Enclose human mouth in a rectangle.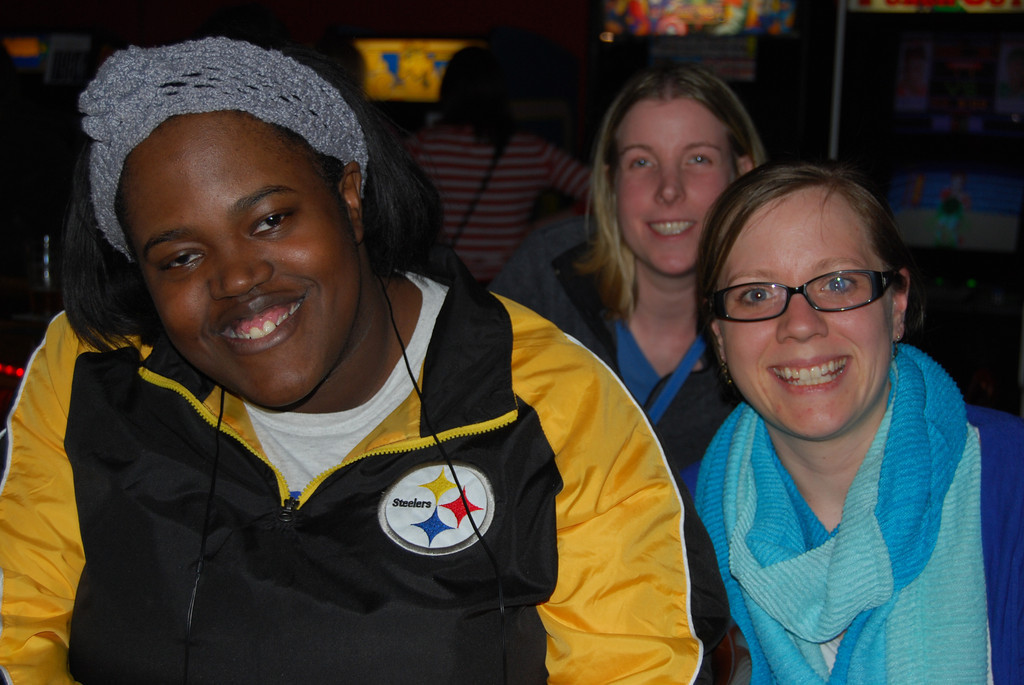
rect(646, 214, 695, 249).
